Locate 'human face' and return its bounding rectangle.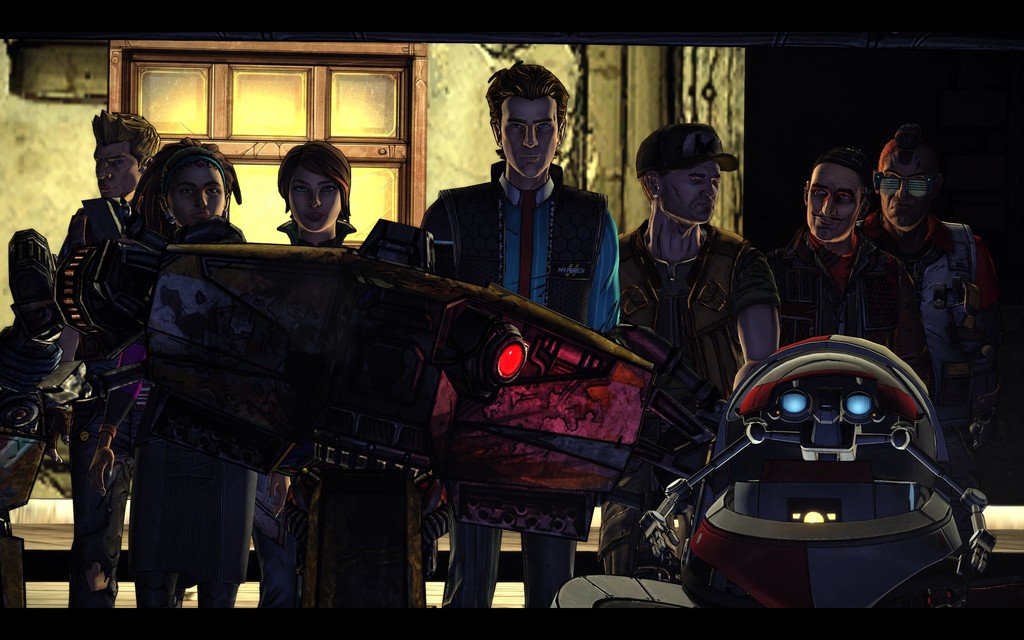
(x1=280, y1=167, x2=346, y2=224).
